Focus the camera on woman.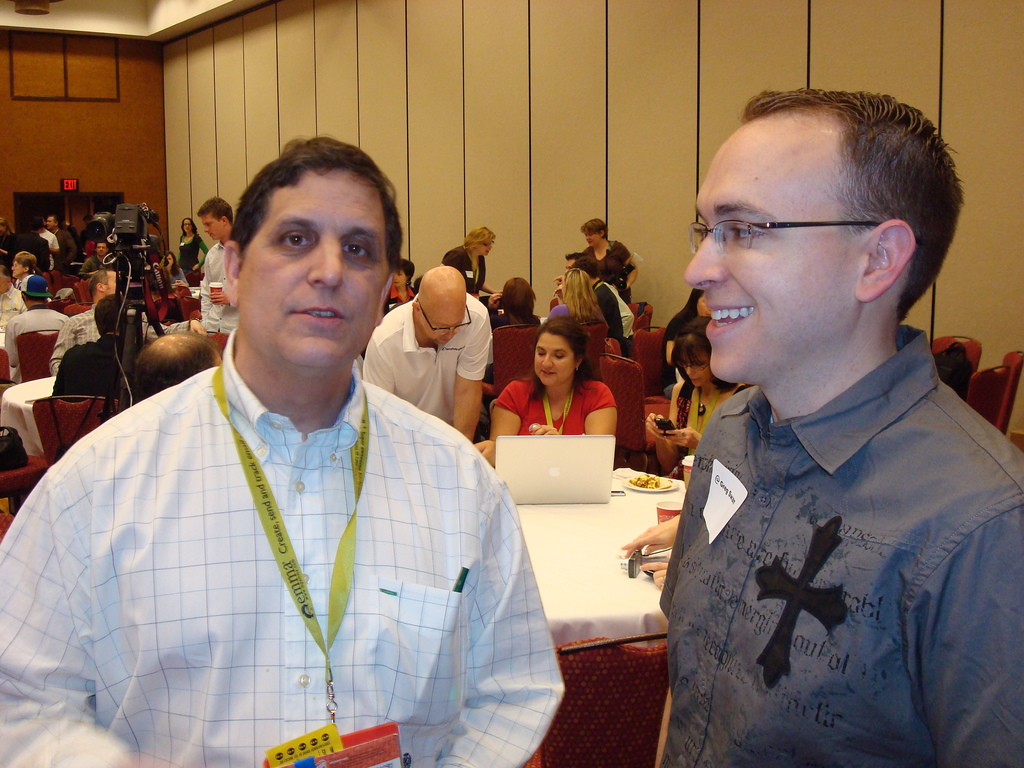
Focus region: detection(545, 266, 607, 319).
